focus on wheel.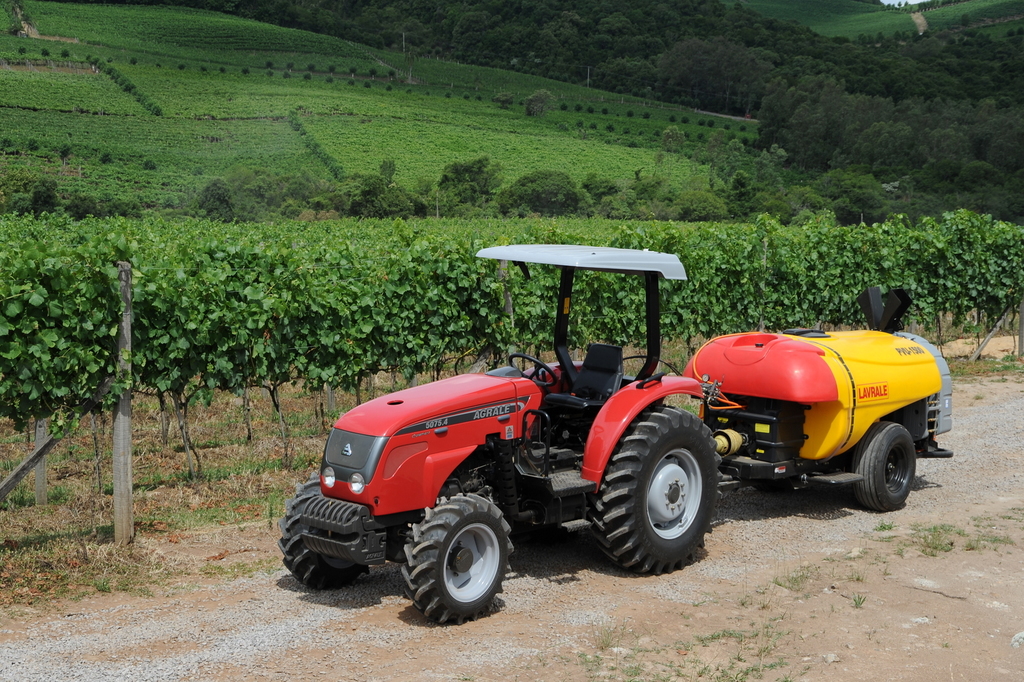
Focused at 512/355/557/391.
